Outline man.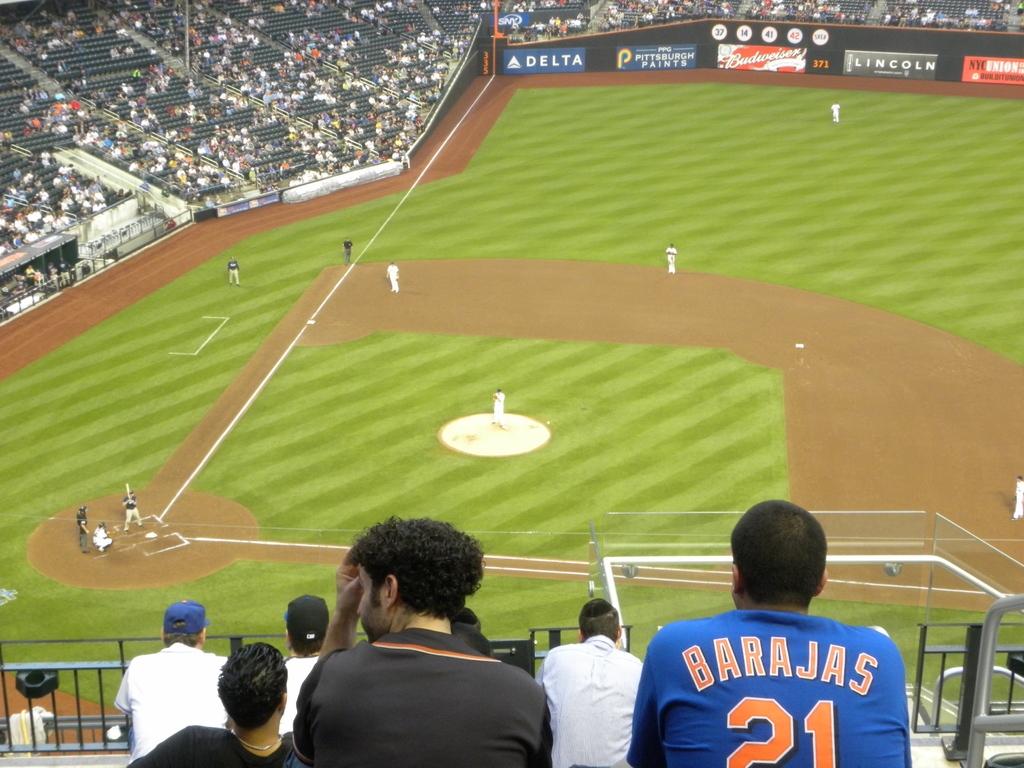
Outline: rect(831, 100, 840, 123).
